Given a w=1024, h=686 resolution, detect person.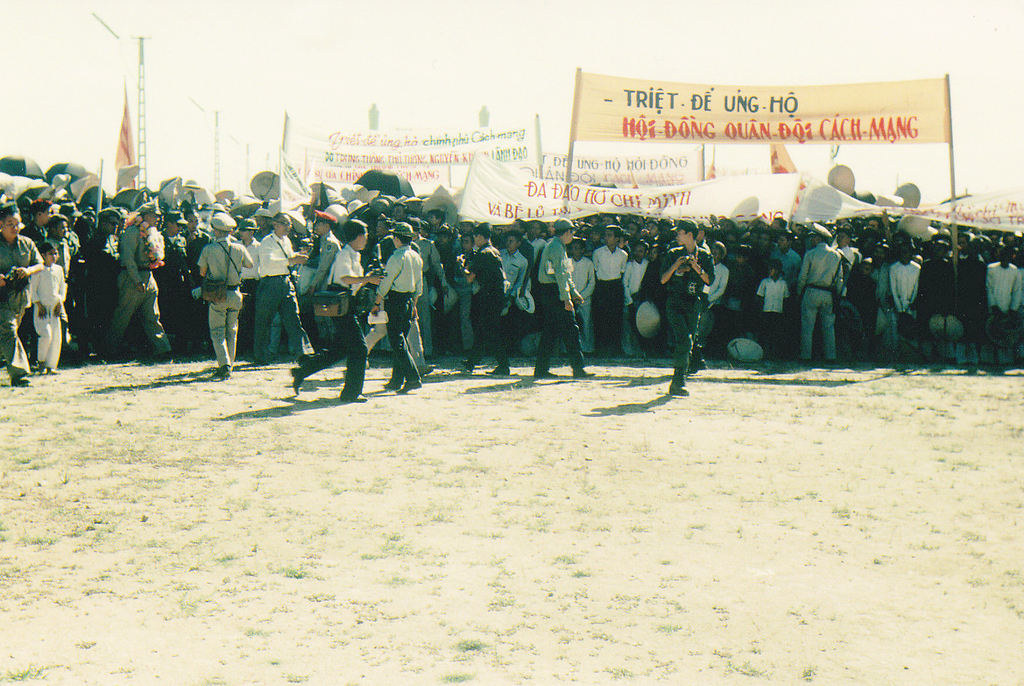
532/219/596/381.
